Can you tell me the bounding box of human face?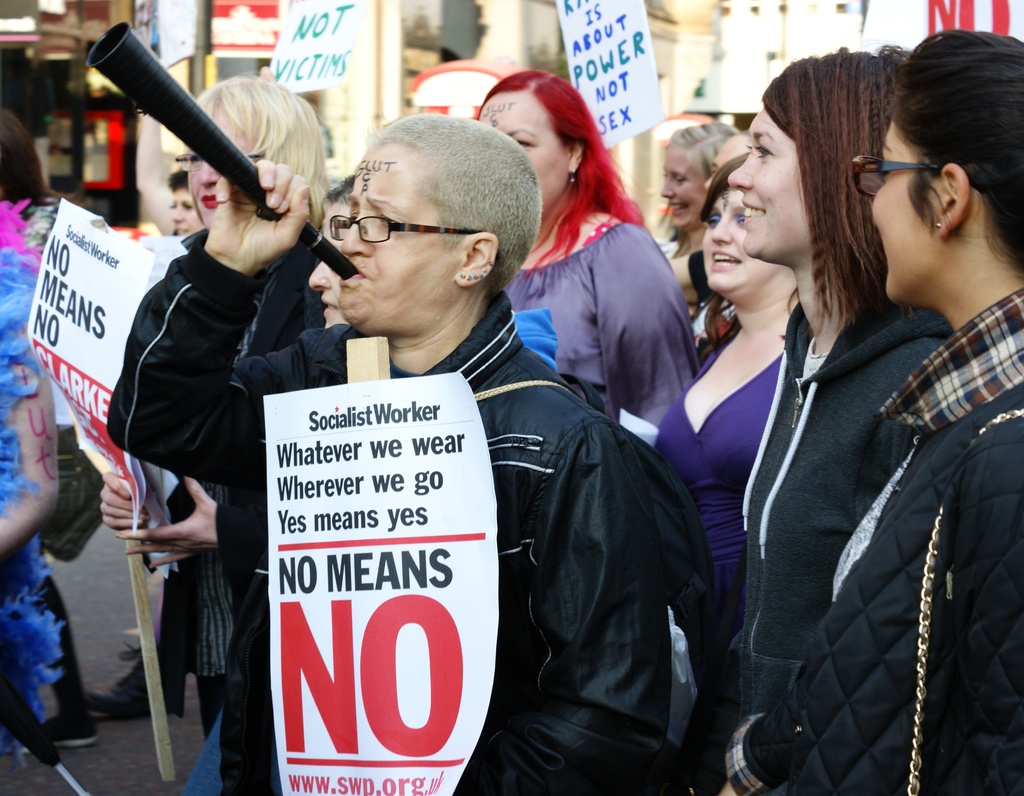
BBox(333, 139, 461, 326).
